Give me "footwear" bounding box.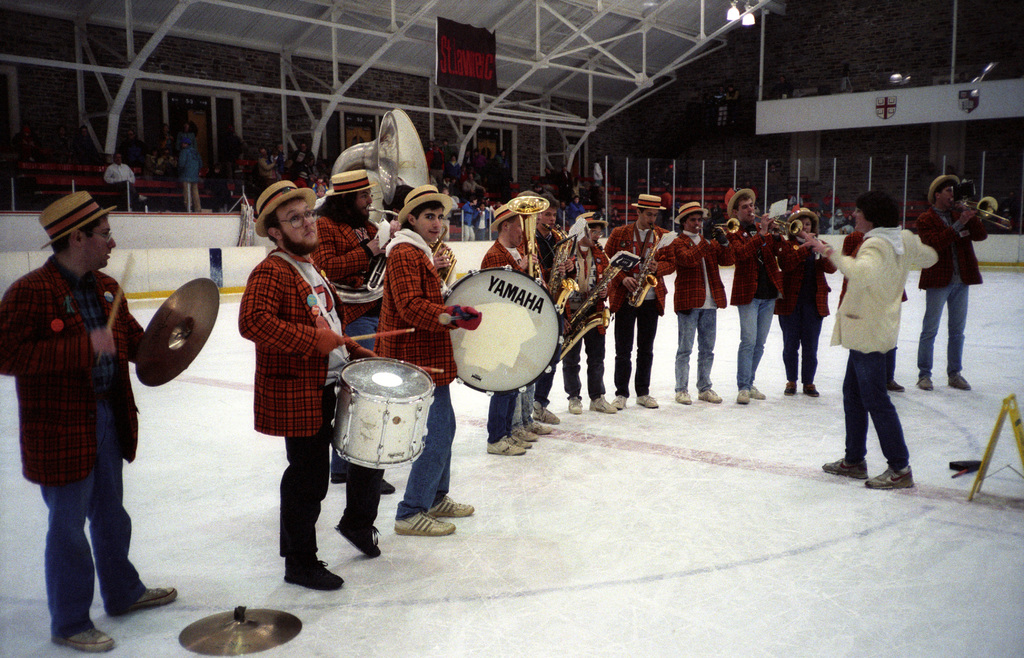
<bbox>702, 385, 723, 404</bbox>.
